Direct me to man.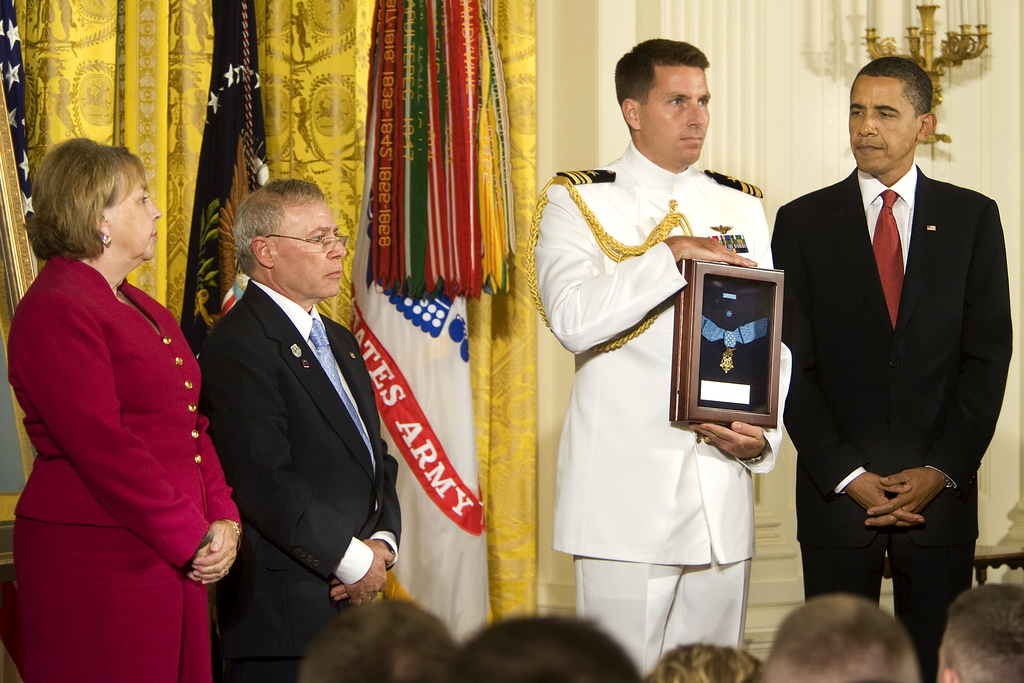
Direction: (x1=772, y1=54, x2=1015, y2=682).
